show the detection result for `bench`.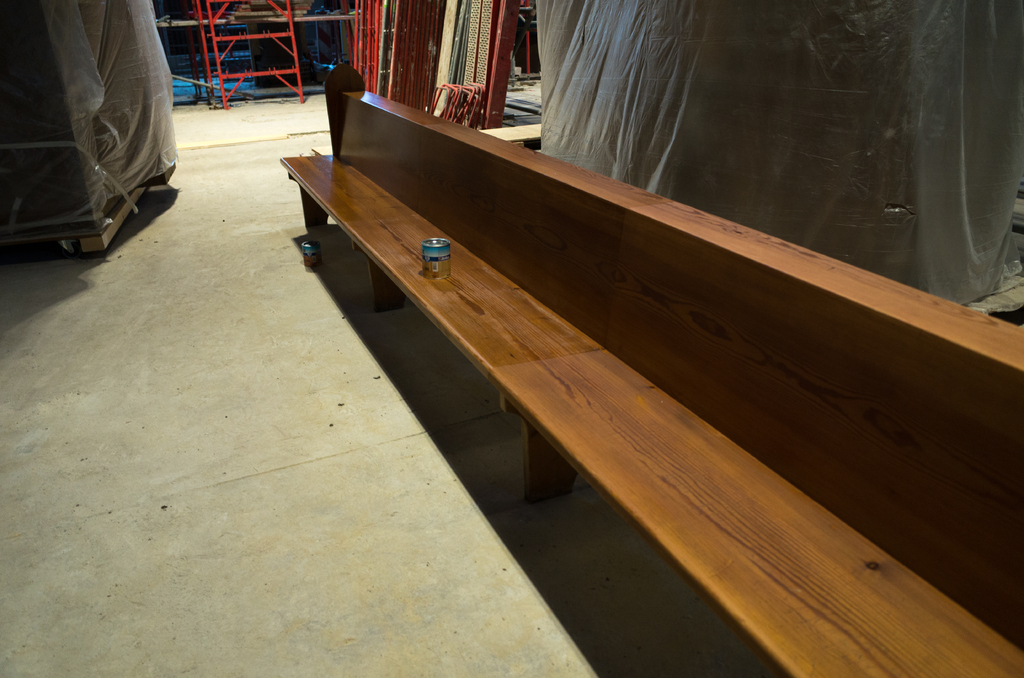
detection(214, 65, 1023, 677).
